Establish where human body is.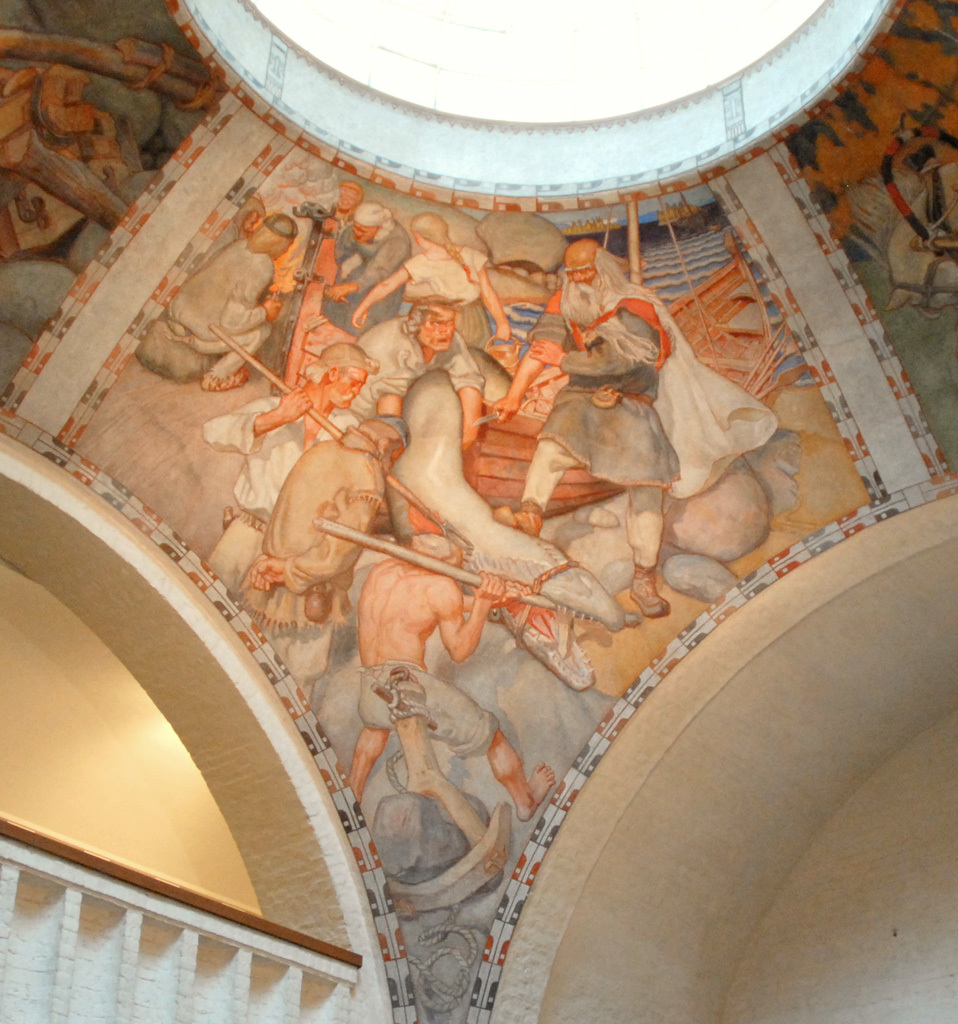
Established at 359/236/503/362.
